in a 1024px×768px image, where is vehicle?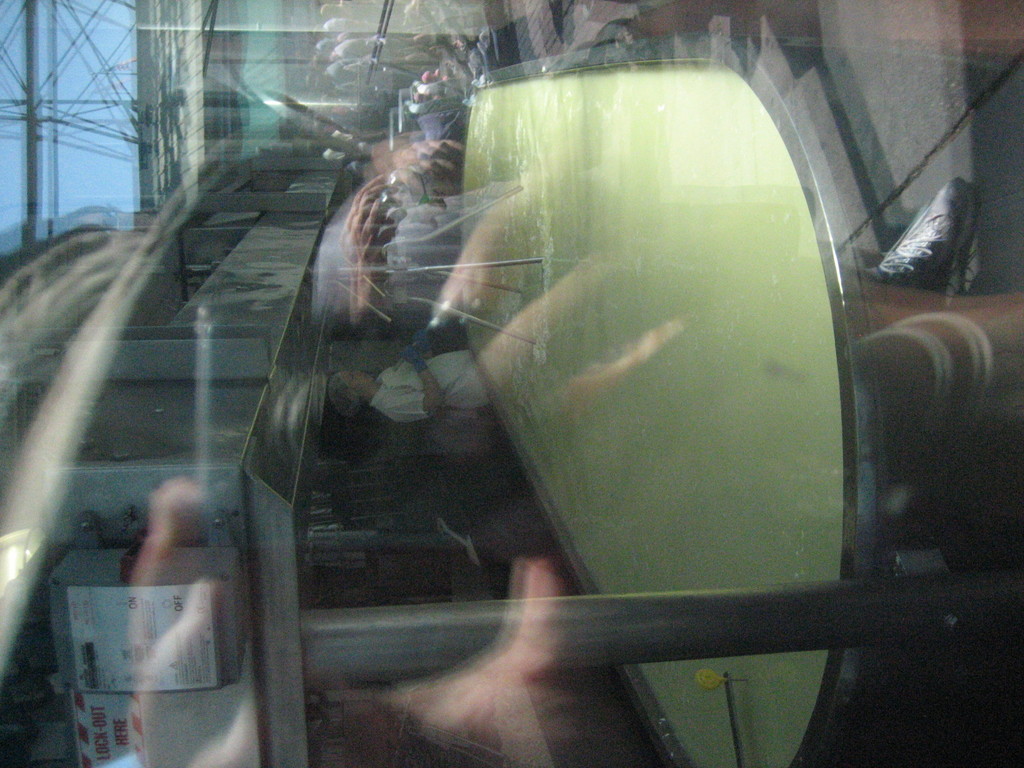
bbox(0, 0, 1023, 767).
